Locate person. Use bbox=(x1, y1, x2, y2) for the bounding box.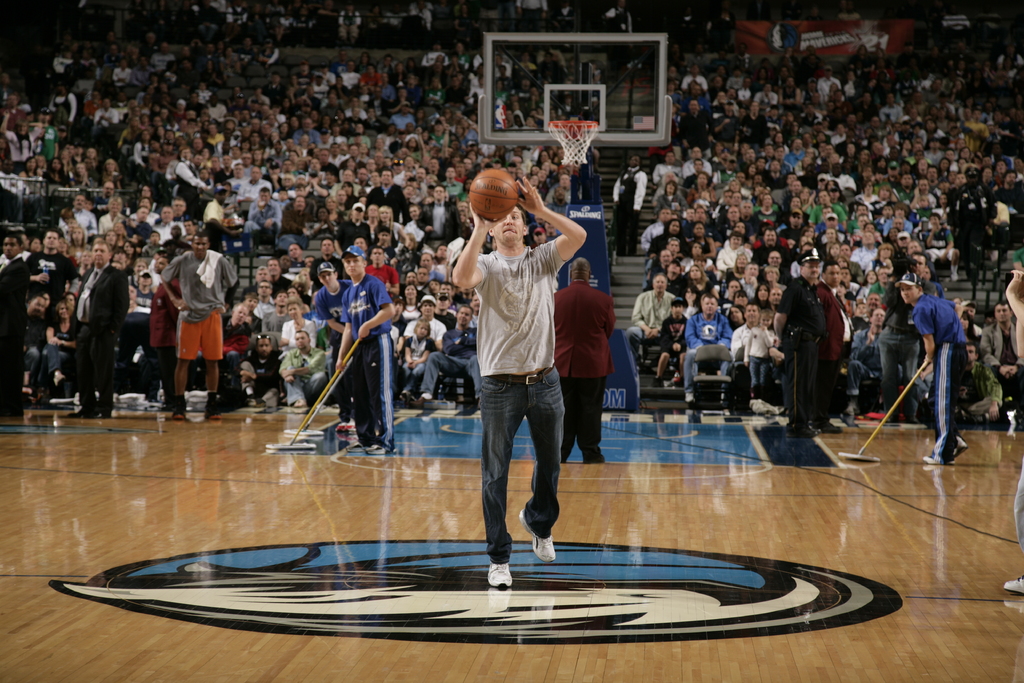
bbox=(423, 188, 458, 236).
